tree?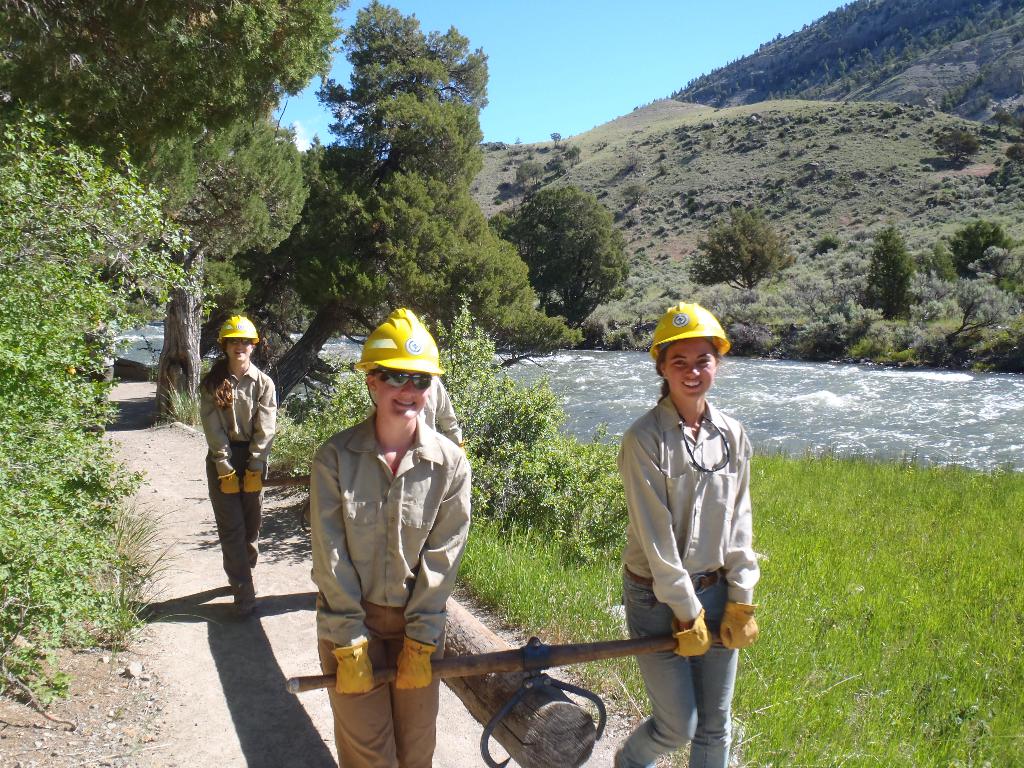
{"x1": 859, "y1": 219, "x2": 913, "y2": 324}
